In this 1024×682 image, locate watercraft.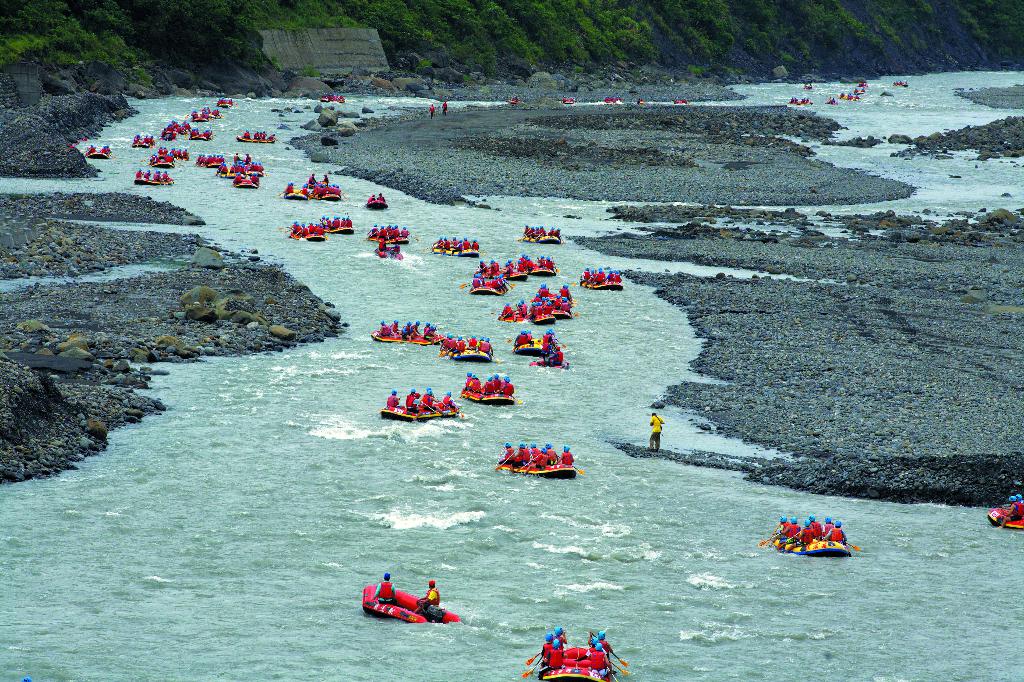
Bounding box: [left=552, top=308, right=573, bottom=319].
